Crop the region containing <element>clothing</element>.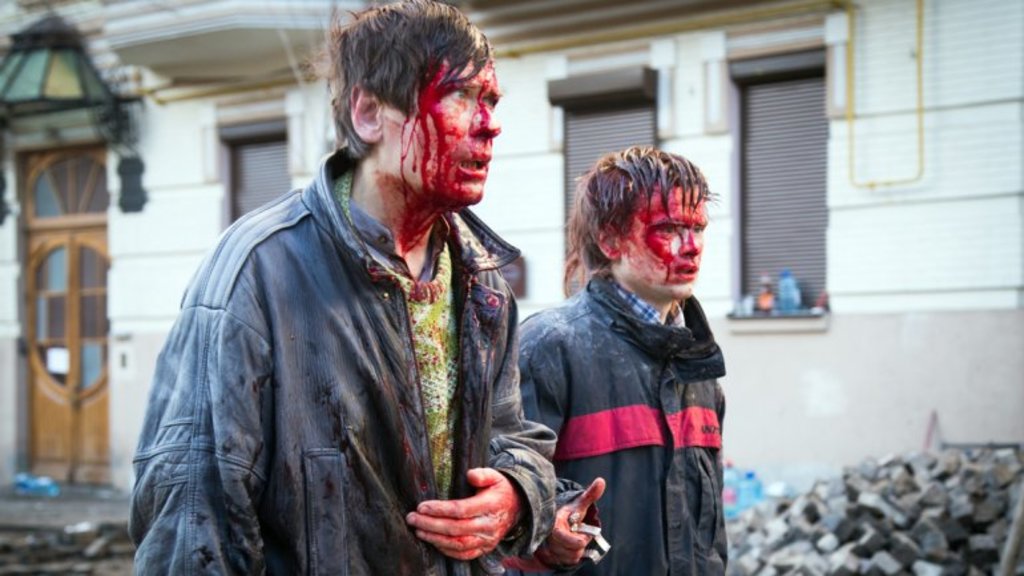
Crop region: 513 221 738 564.
